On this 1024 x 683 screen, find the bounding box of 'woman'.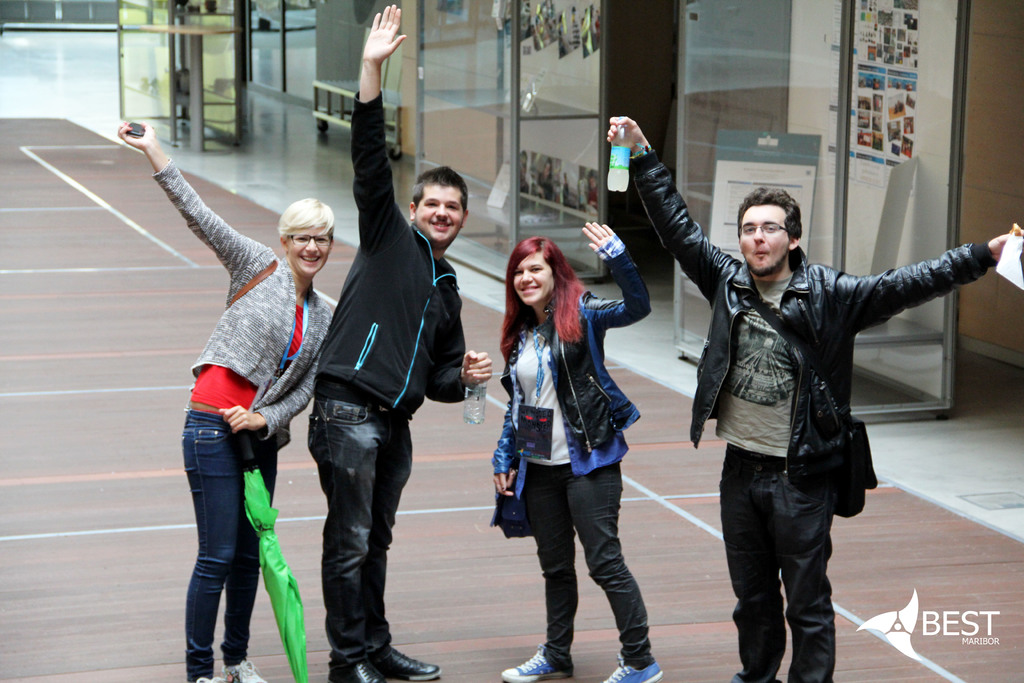
Bounding box: bbox=(483, 233, 659, 682).
